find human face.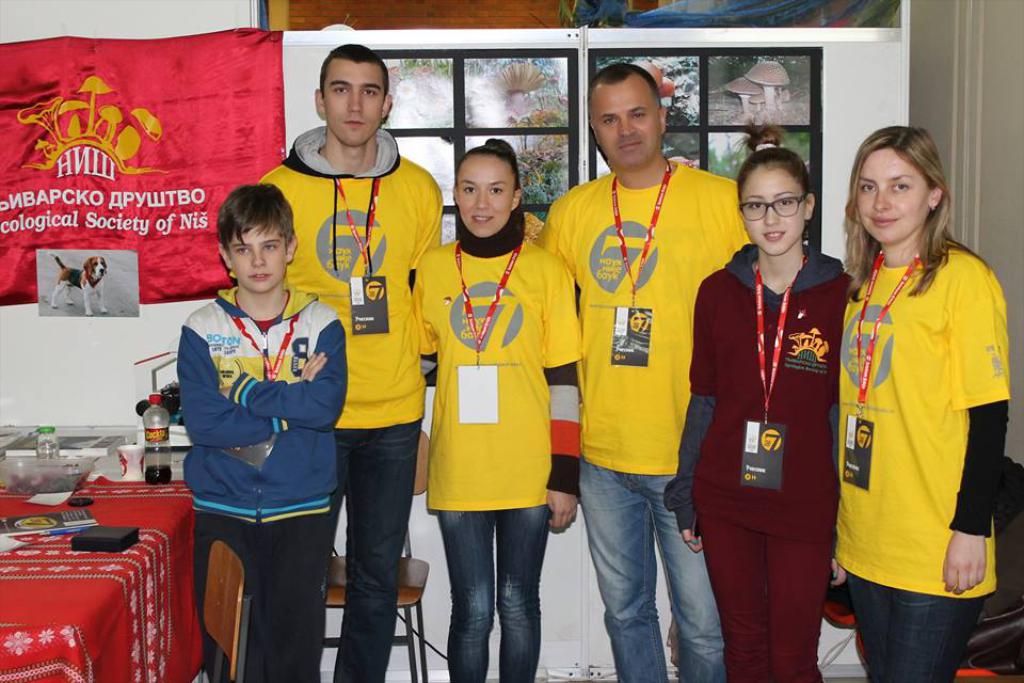
738,171,805,254.
